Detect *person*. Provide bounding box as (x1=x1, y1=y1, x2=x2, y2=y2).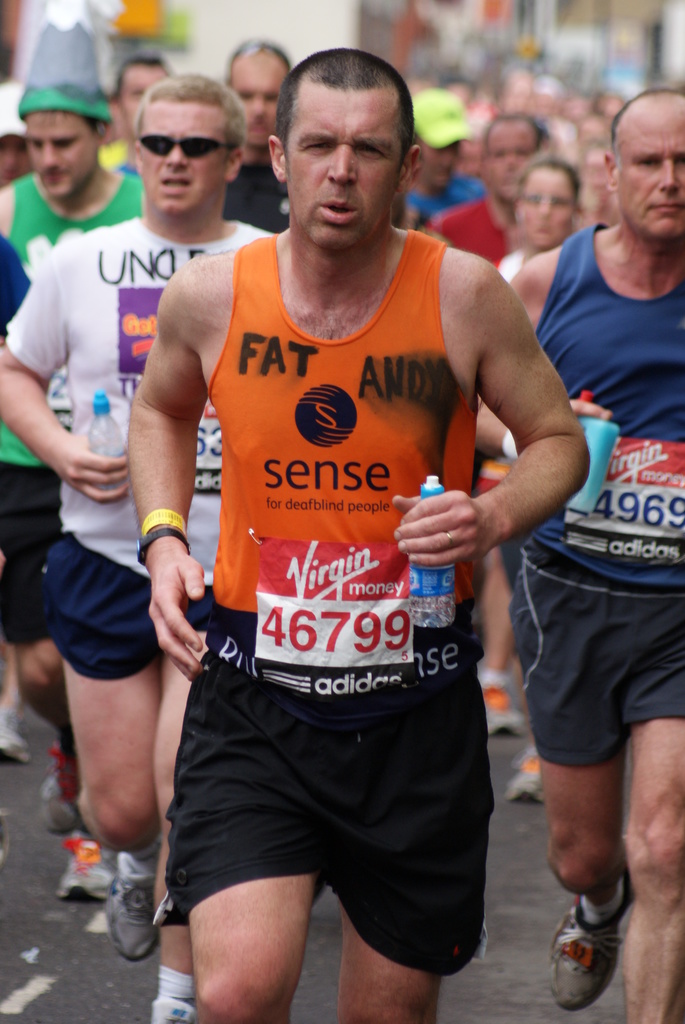
(x1=0, y1=76, x2=144, y2=853).
